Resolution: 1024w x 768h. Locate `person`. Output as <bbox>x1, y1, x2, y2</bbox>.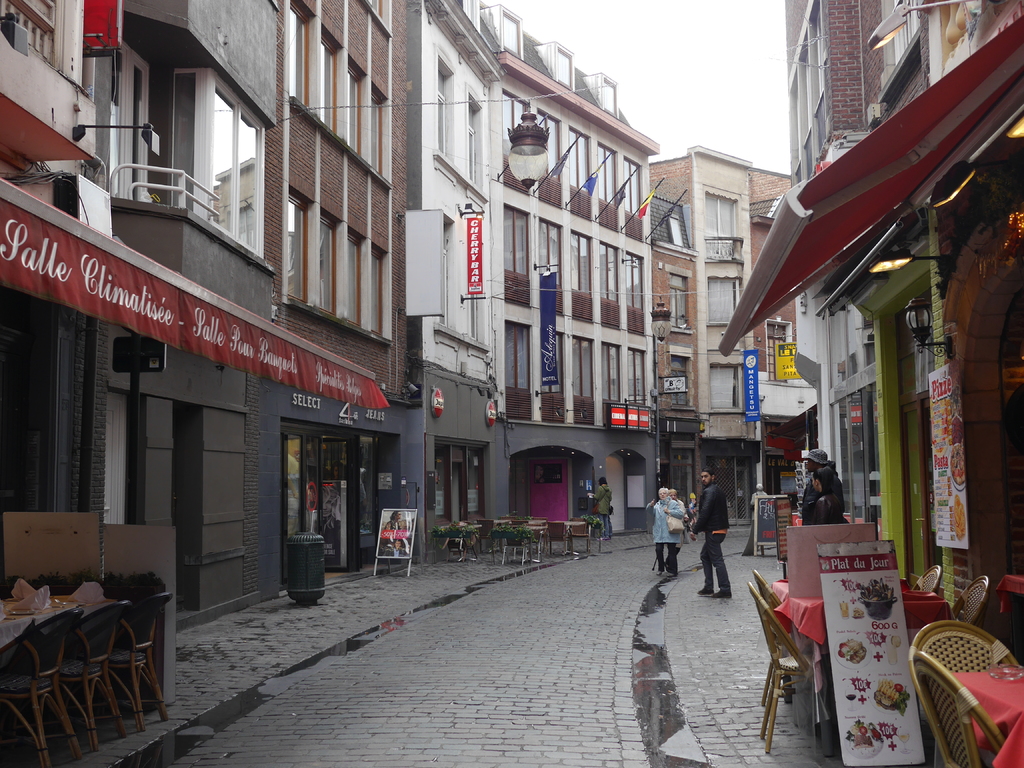
<bbox>800, 449, 833, 522</bbox>.
